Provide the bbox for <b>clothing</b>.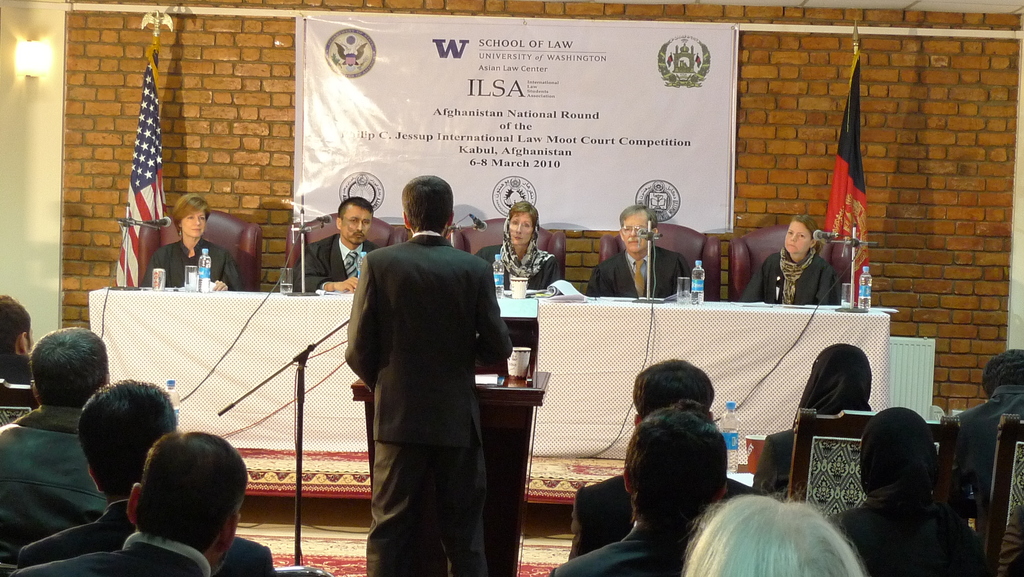
bbox(584, 253, 690, 304).
